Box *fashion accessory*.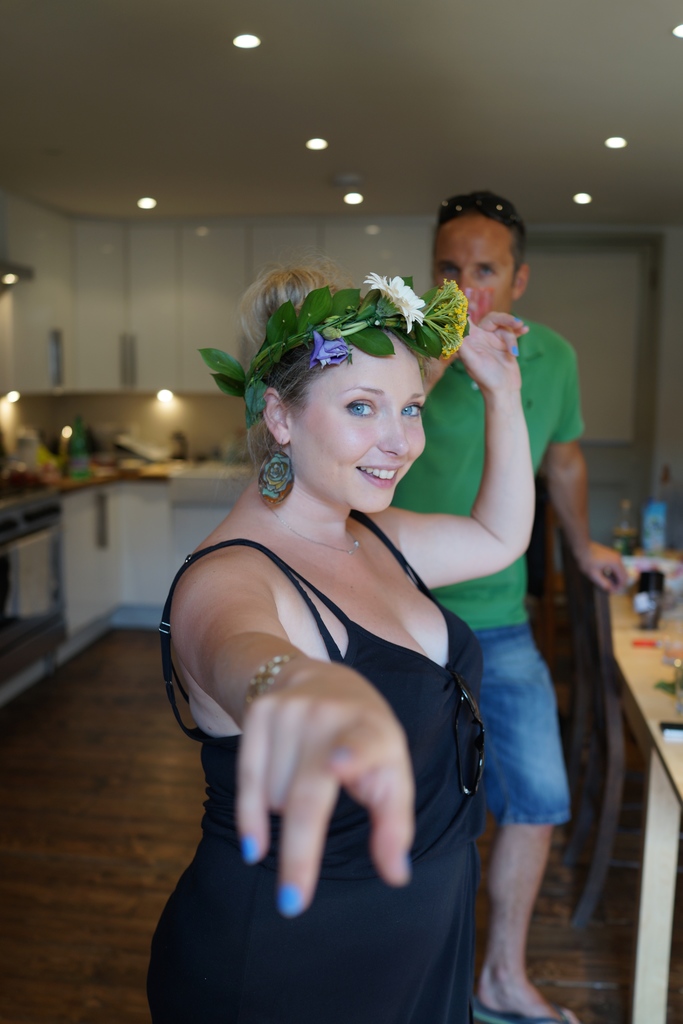
[331,749,345,764].
